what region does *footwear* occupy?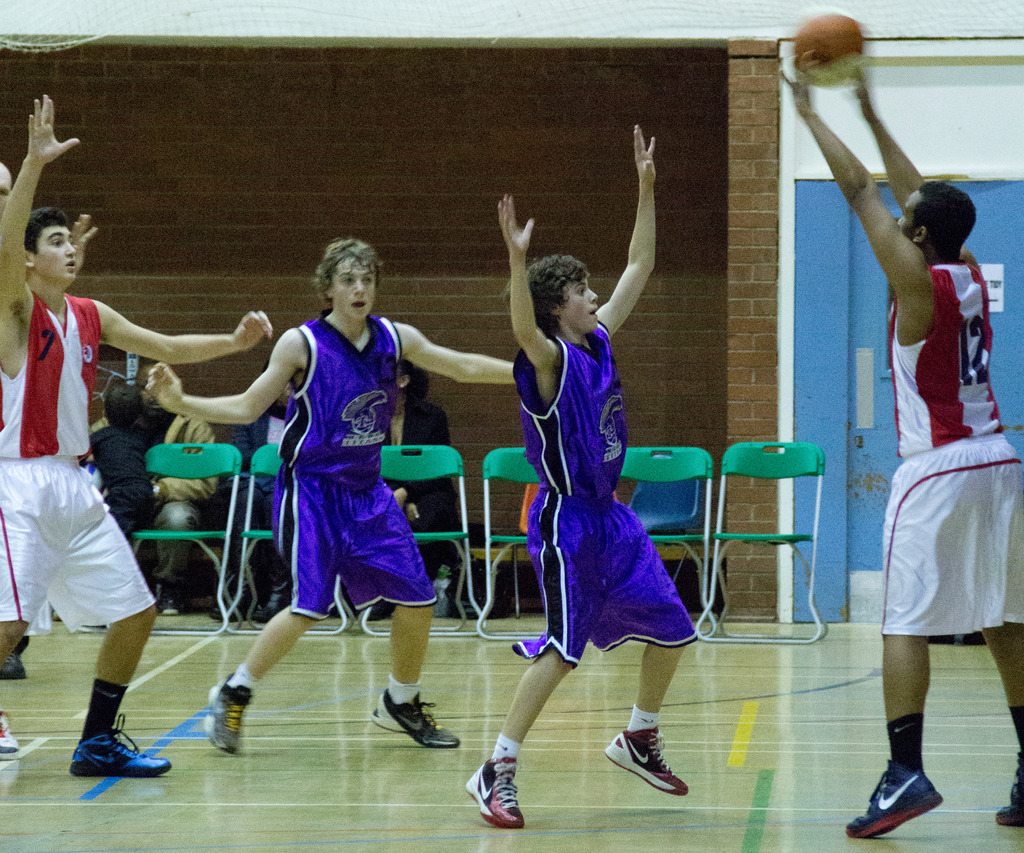
region(464, 757, 529, 830).
